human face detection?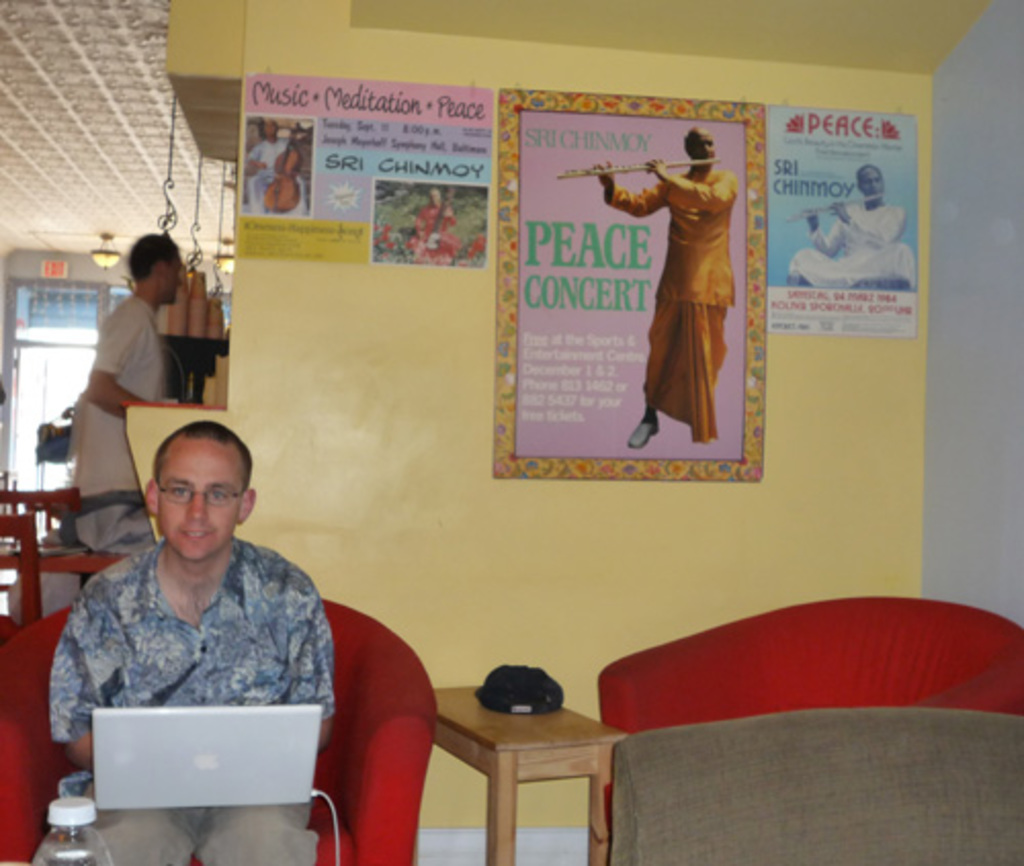
858, 168, 885, 203
